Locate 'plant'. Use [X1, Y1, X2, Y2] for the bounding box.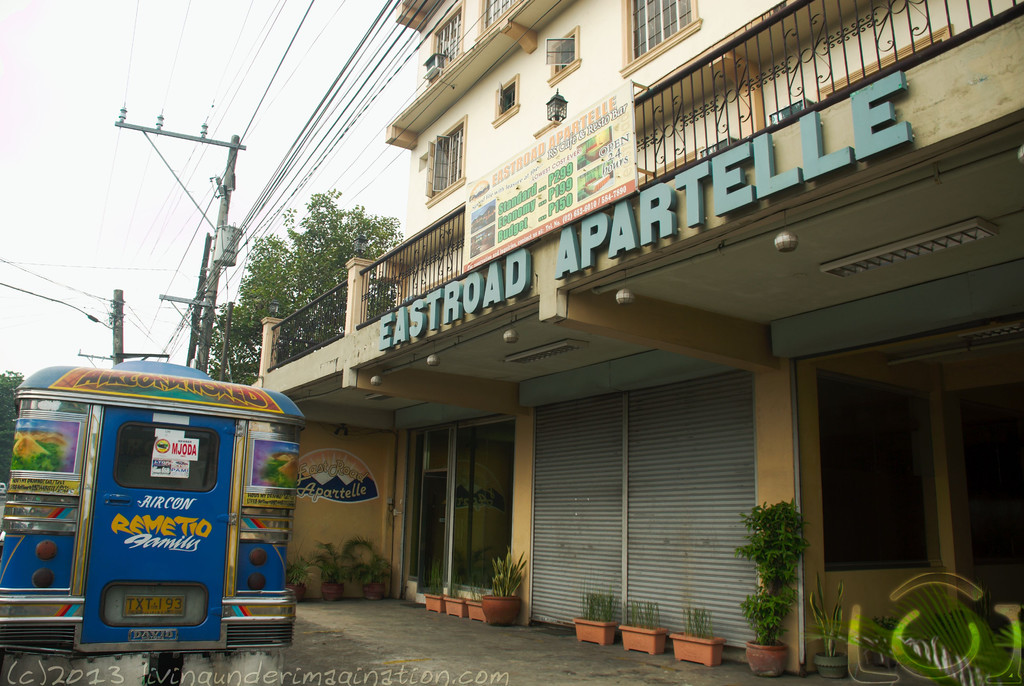
[287, 554, 305, 584].
